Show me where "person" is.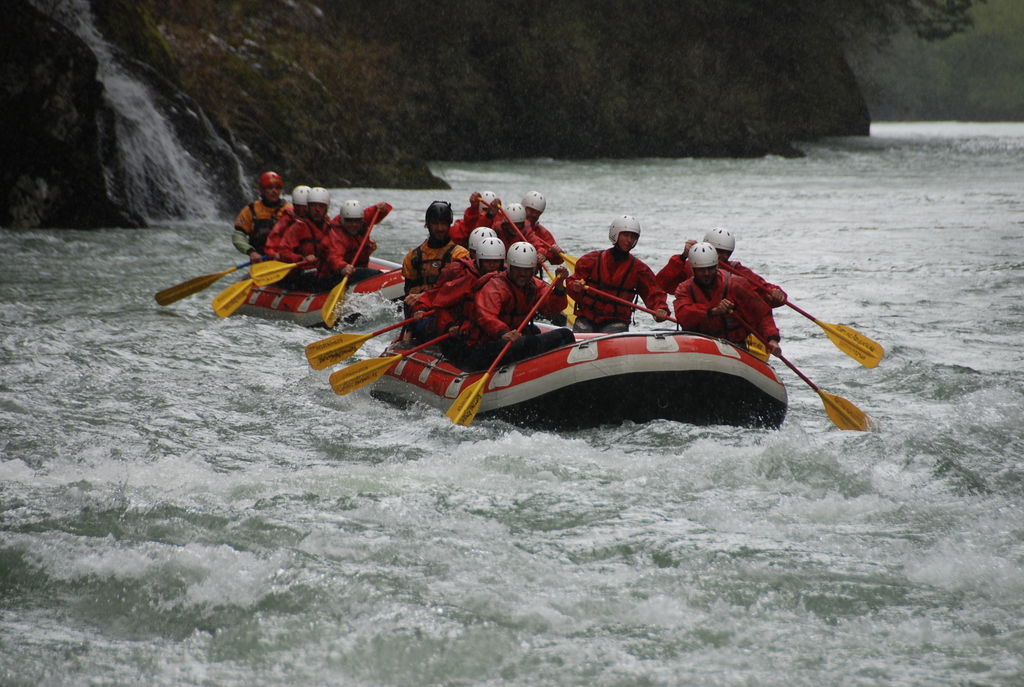
"person" is at (266,191,301,271).
